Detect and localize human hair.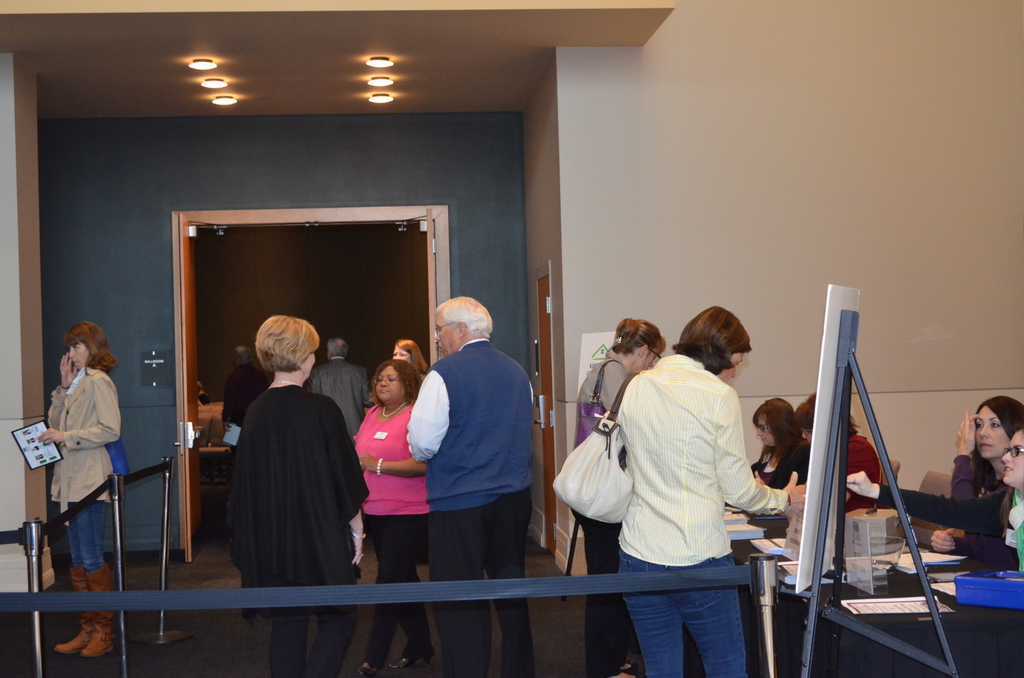
Localized at select_region(371, 357, 422, 403).
